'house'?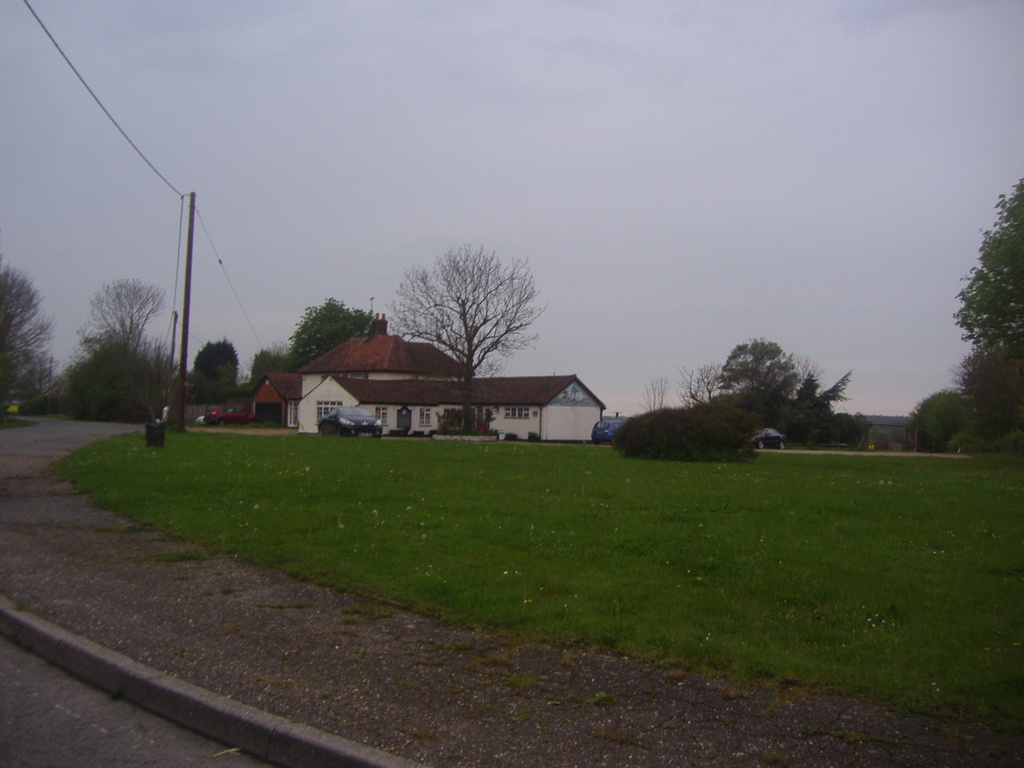
297,374,607,442
